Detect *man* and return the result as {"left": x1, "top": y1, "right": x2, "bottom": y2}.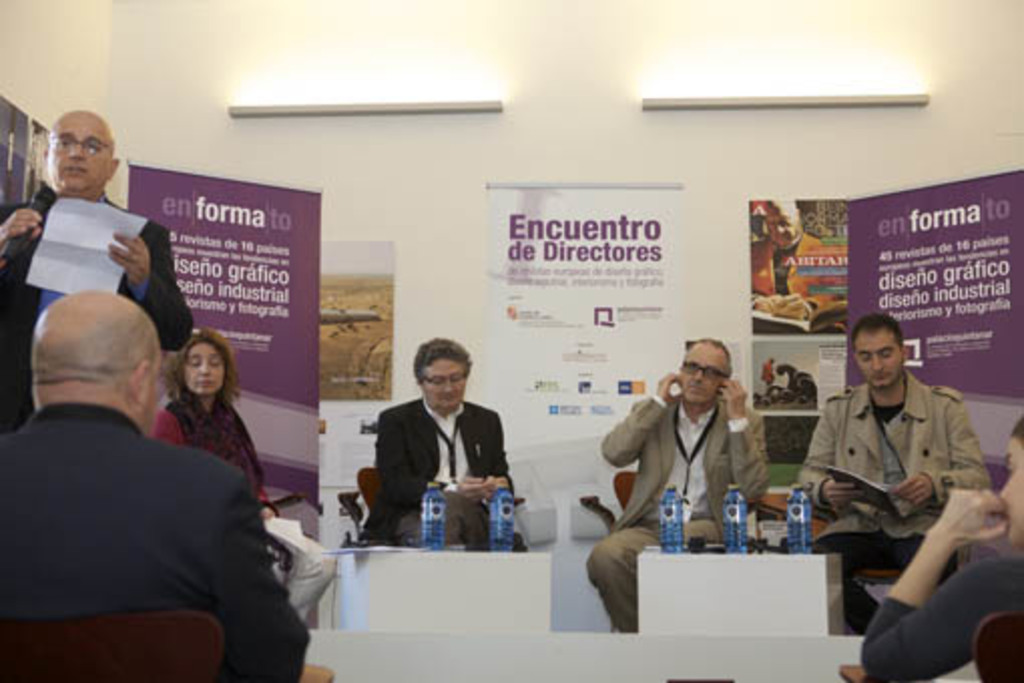
{"left": 857, "top": 422, "right": 1022, "bottom": 669}.
